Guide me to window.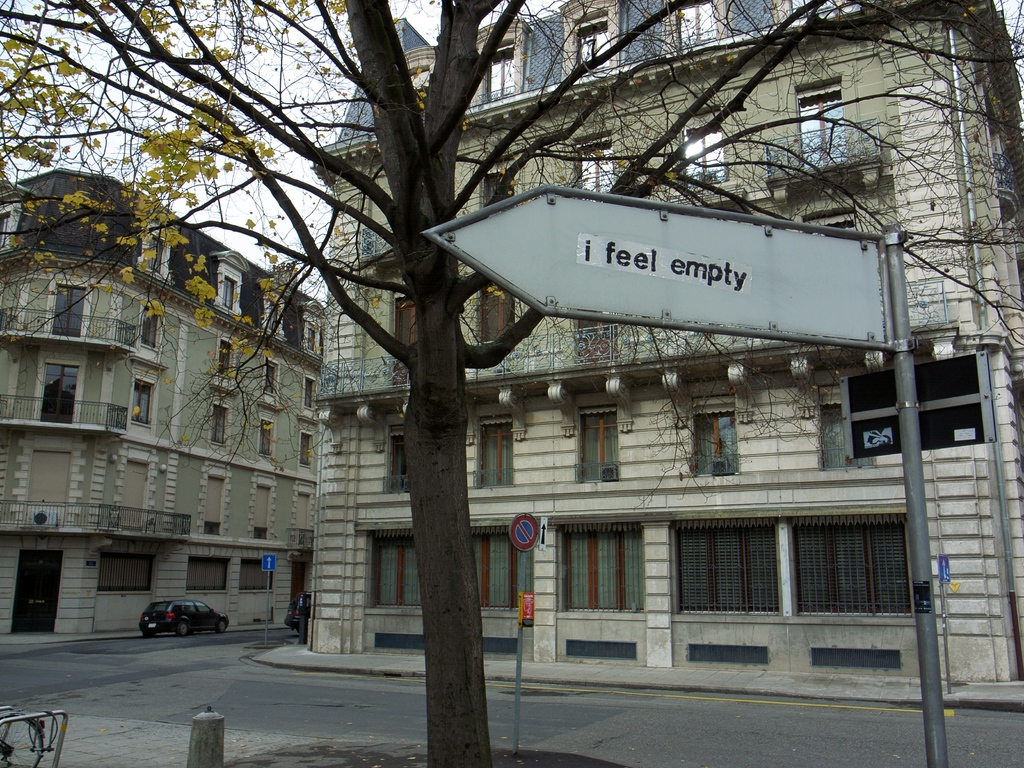
Guidance: box=[819, 403, 873, 466].
